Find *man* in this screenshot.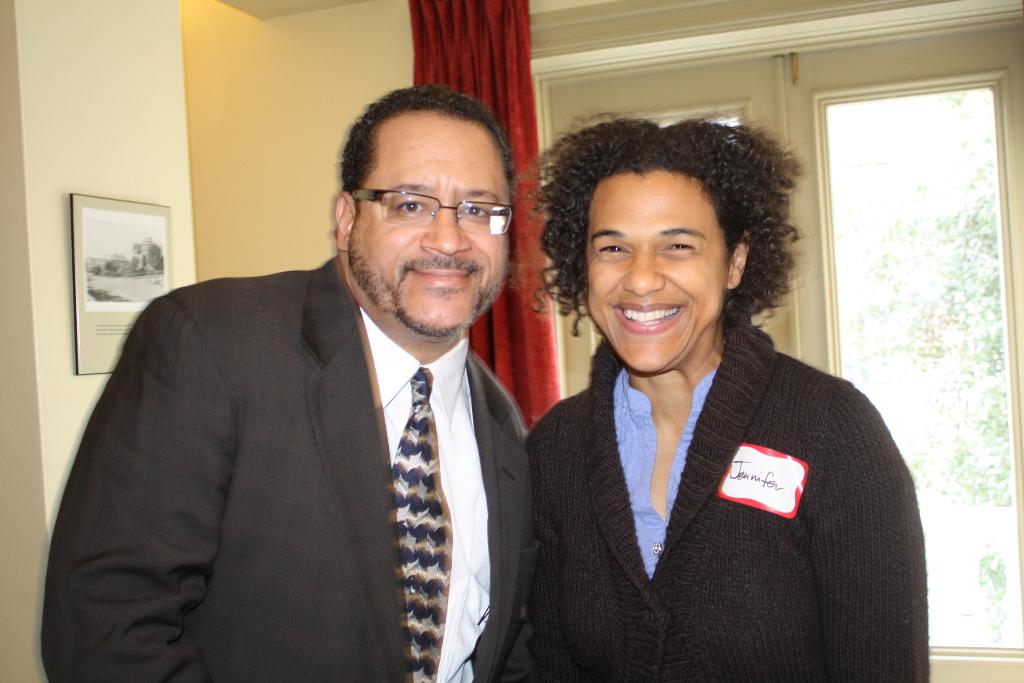
The bounding box for *man* is 38:85:531:682.
